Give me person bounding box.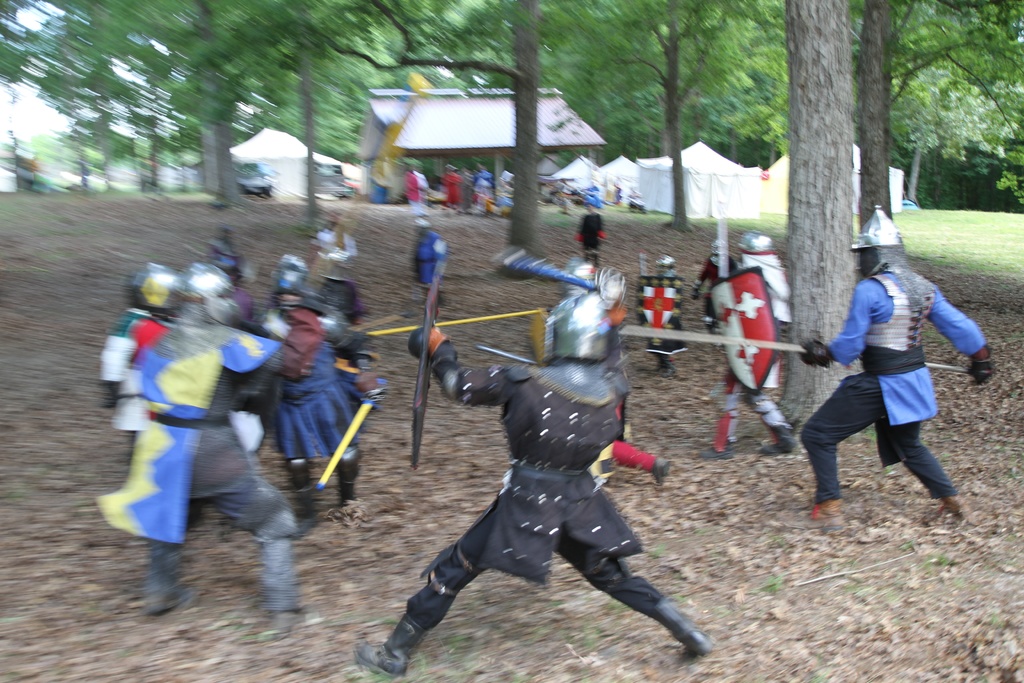
(x1=353, y1=276, x2=714, y2=668).
